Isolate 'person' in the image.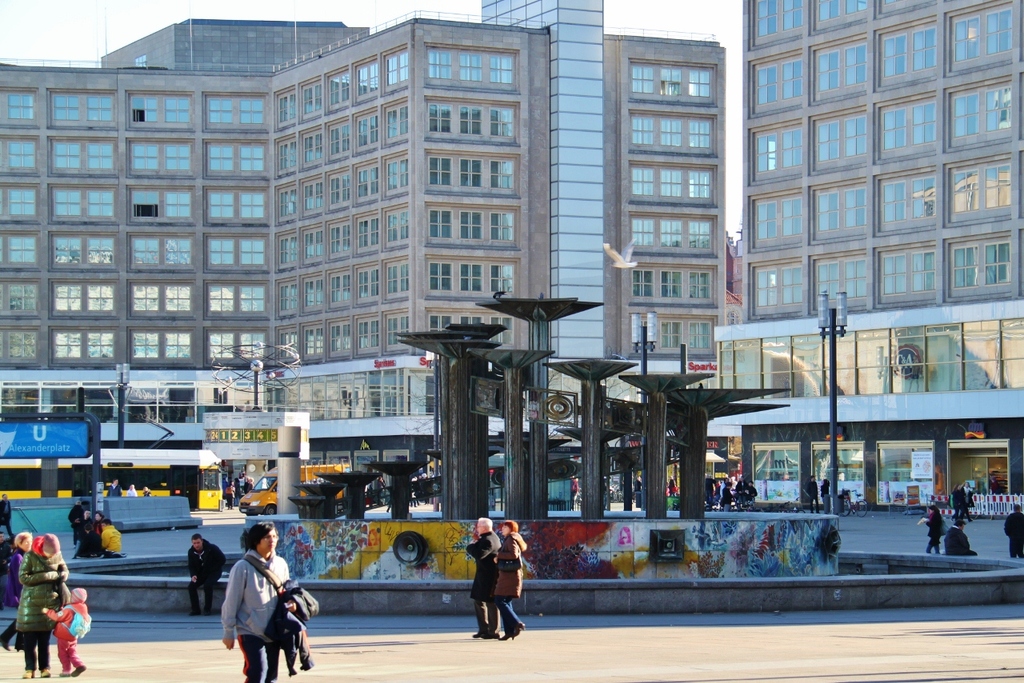
Isolated region: 38:585:86:673.
